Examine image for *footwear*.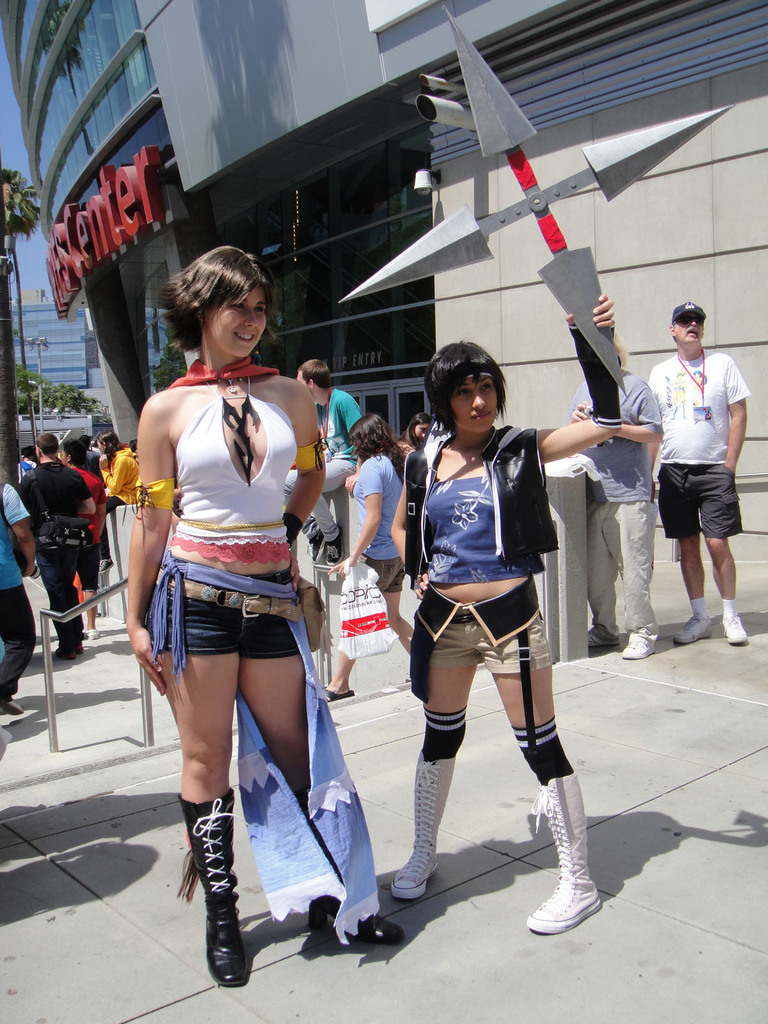
Examination result: 539,781,617,947.
